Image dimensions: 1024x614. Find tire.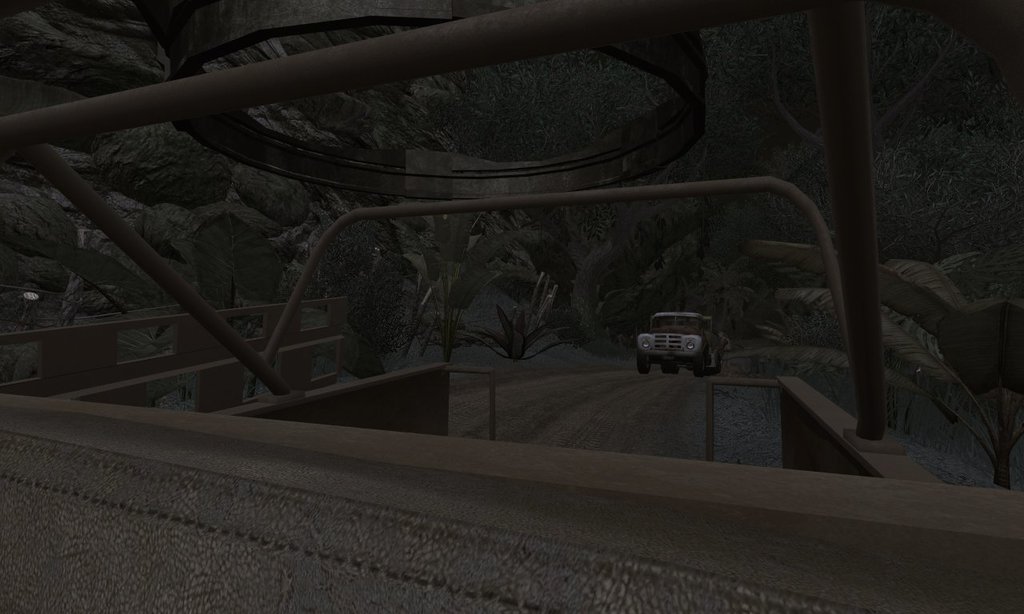
[x1=633, y1=351, x2=650, y2=375].
